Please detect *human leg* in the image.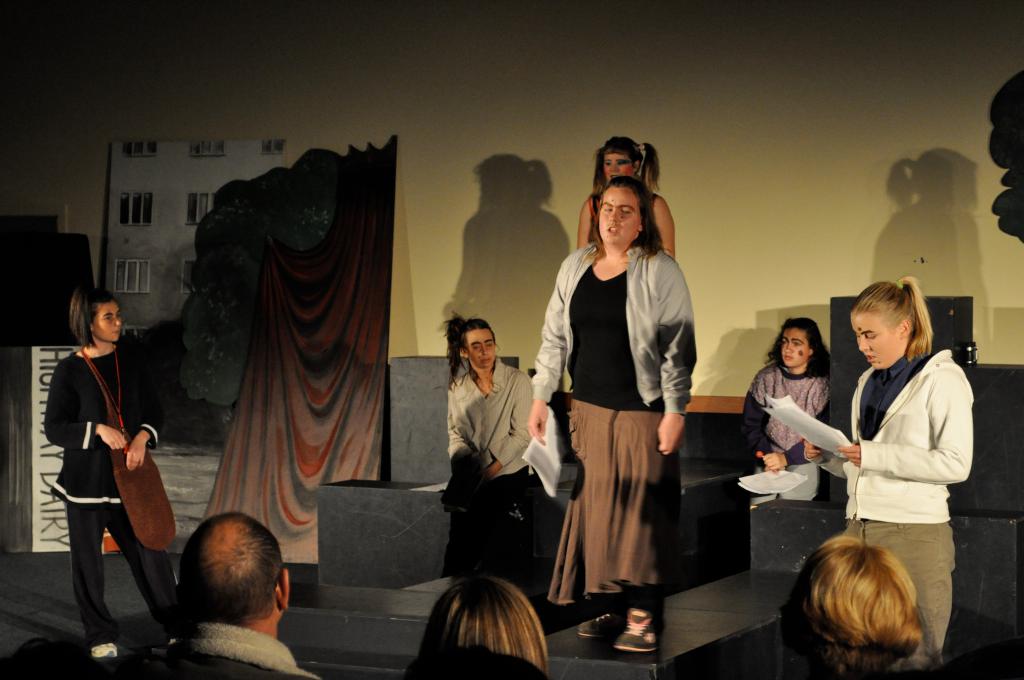
detection(447, 469, 483, 570).
